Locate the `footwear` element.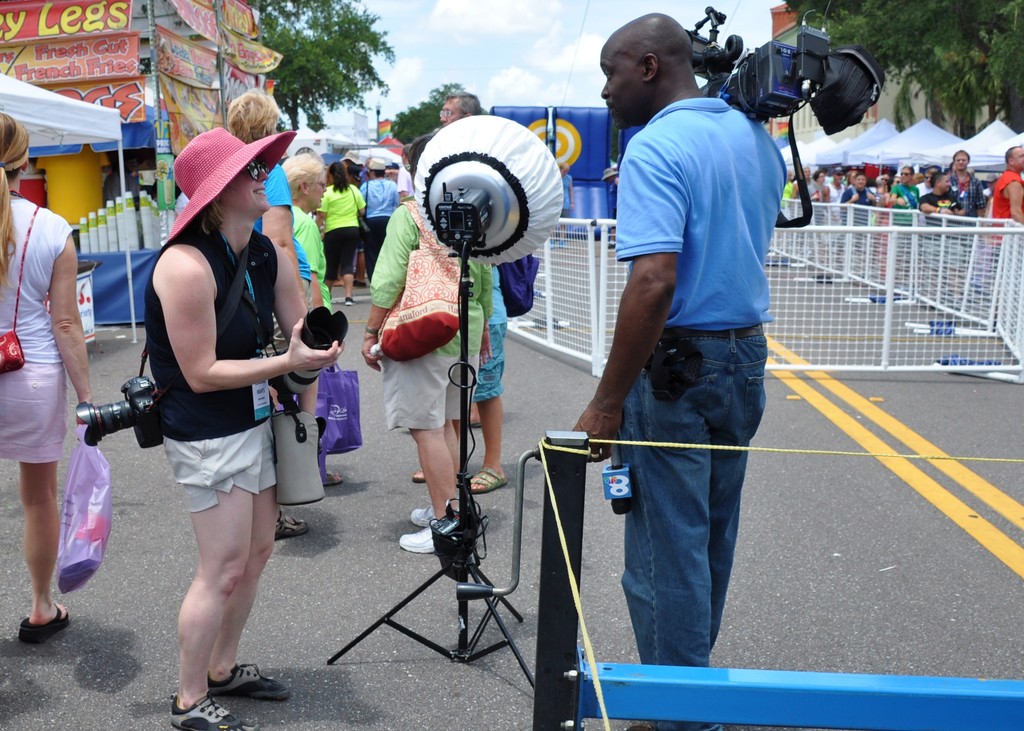
Element bbox: box(207, 660, 293, 695).
